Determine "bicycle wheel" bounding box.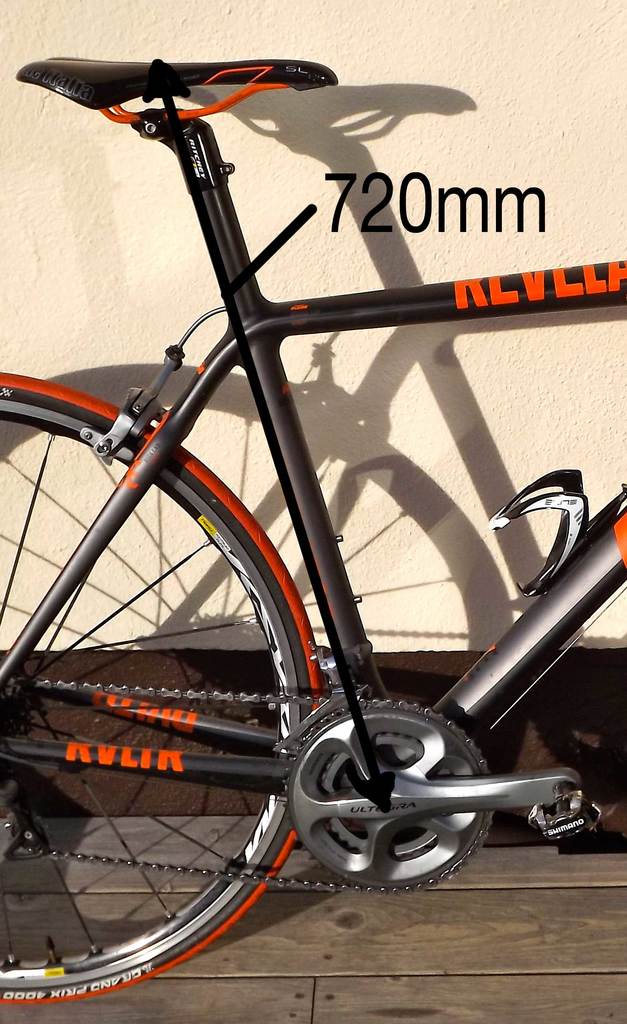
Determined: 0:373:320:1007.
